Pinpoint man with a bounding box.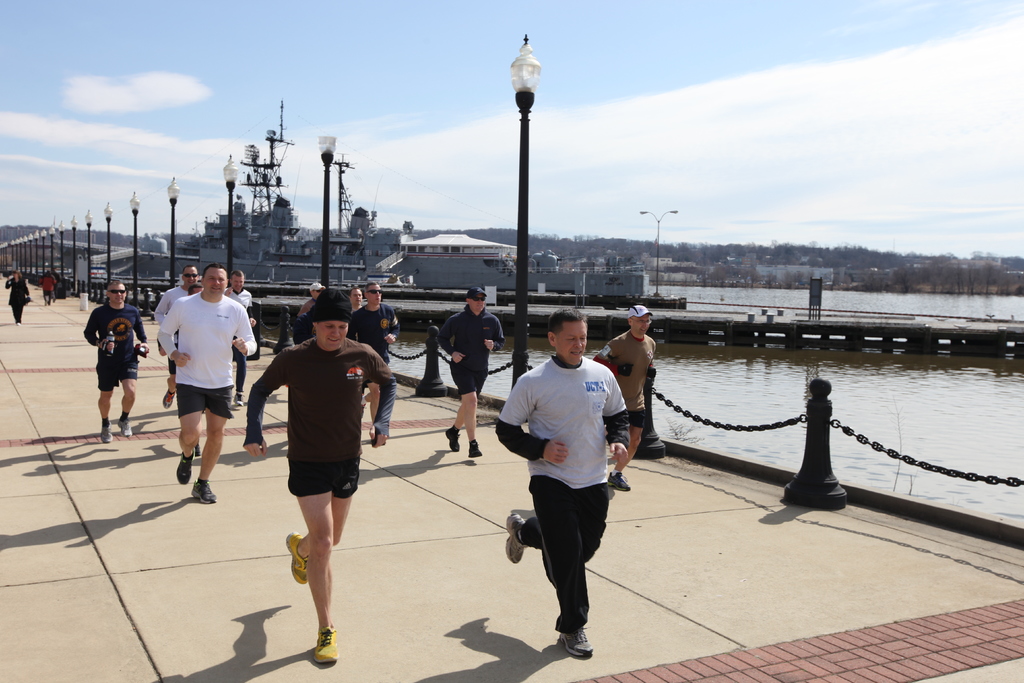
<bbox>493, 309, 630, 659</bbox>.
